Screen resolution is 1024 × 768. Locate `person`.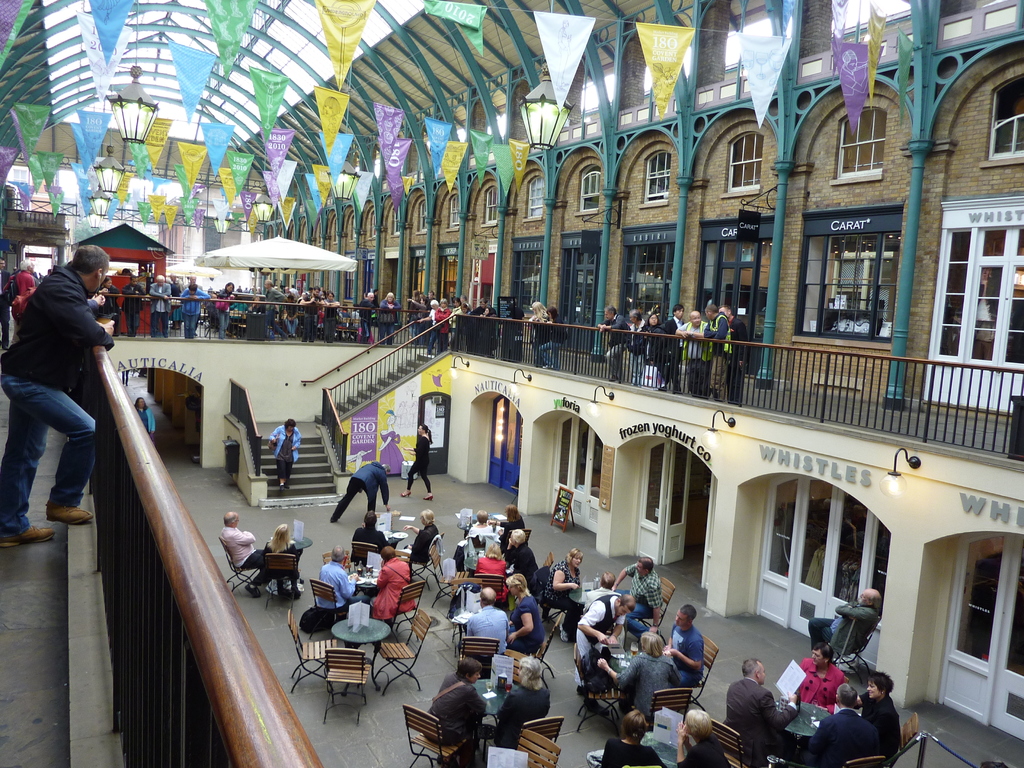
248 295 262 316.
